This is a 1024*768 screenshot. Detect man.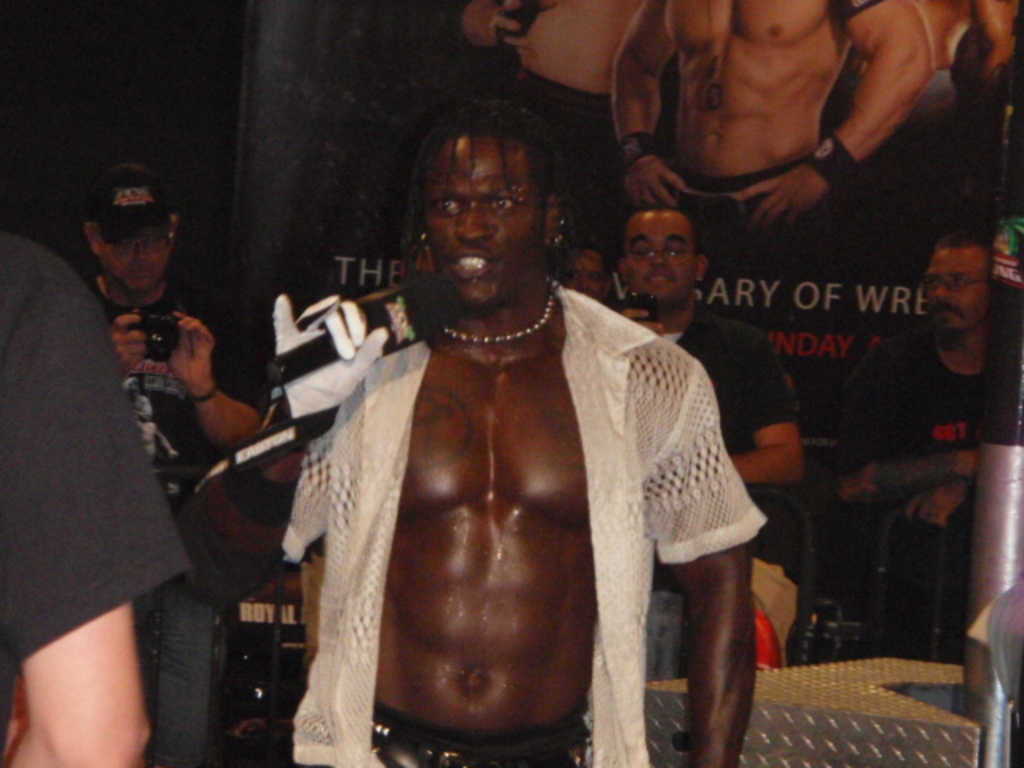
bbox(275, 99, 774, 765).
